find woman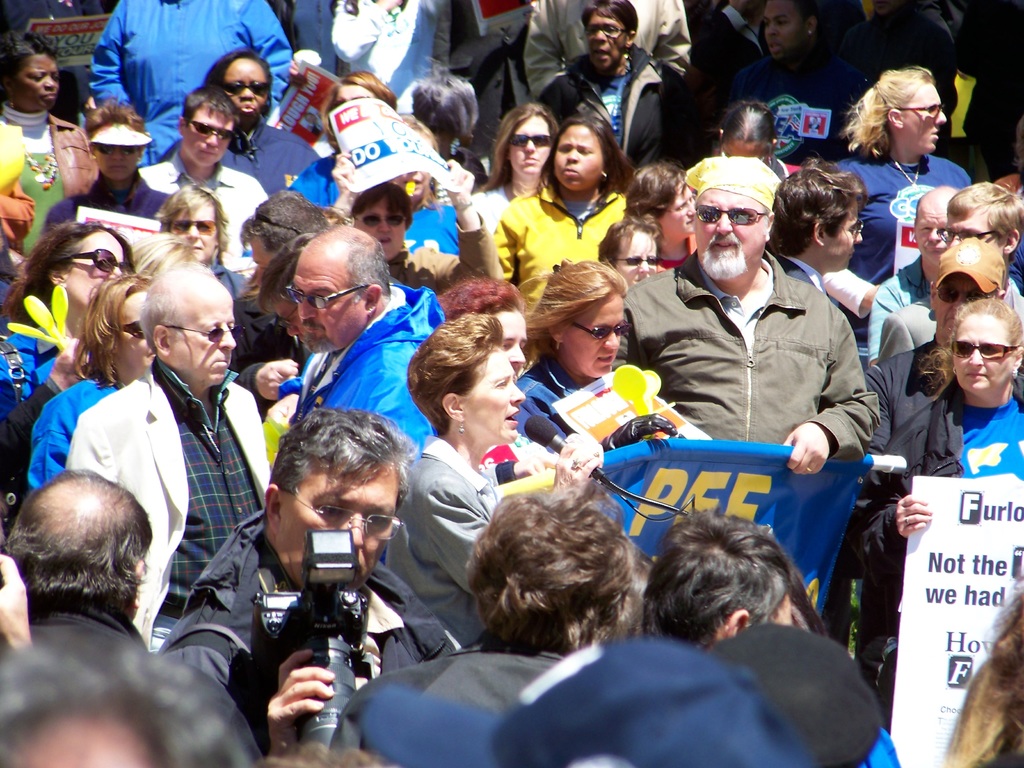
[162, 46, 322, 193]
